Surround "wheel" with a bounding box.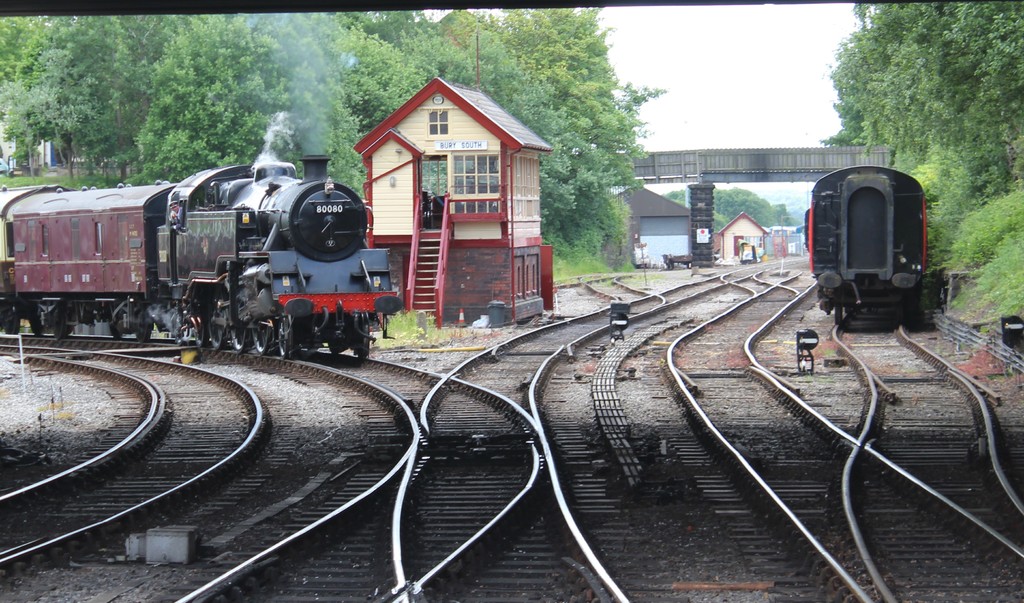
box=[68, 310, 74, 336].
